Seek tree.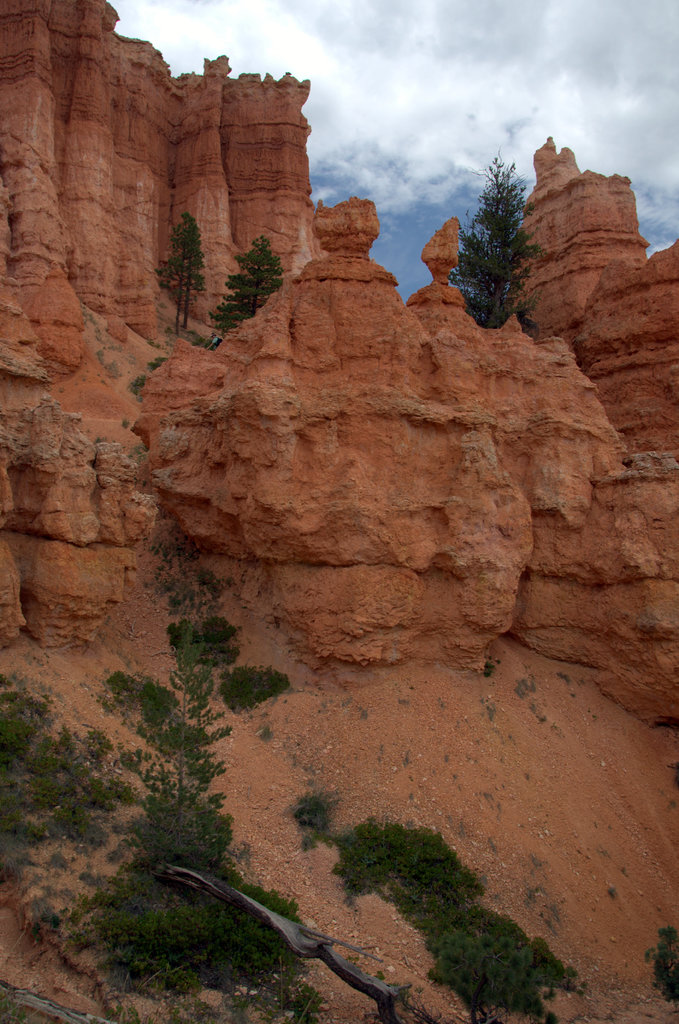
detection(450, 137, 557, 320).
